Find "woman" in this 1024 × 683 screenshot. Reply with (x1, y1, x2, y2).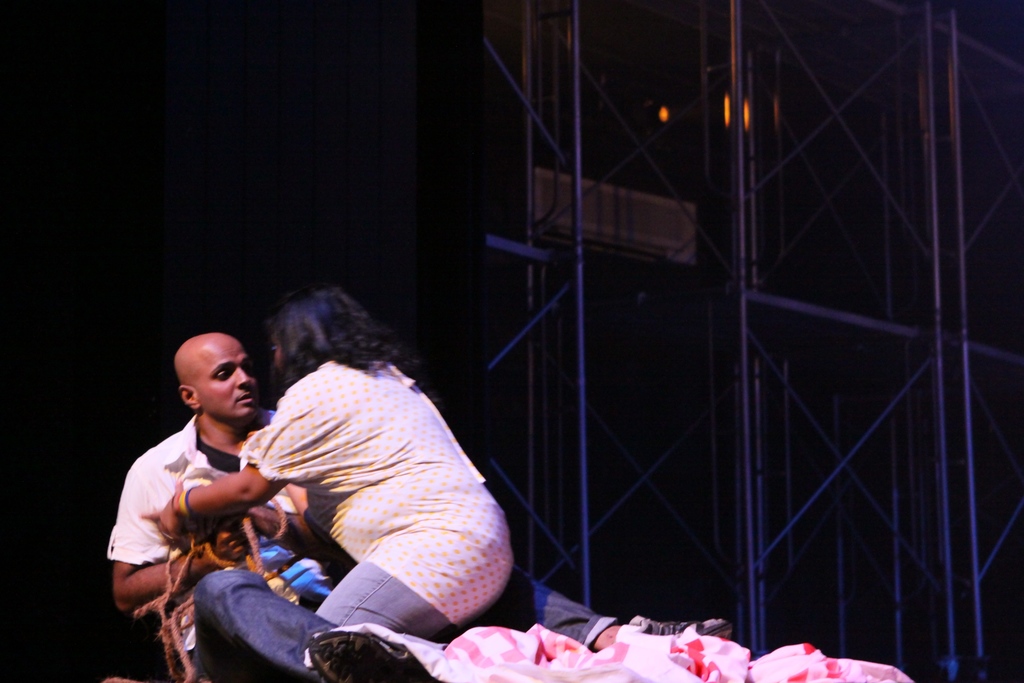
(207, 271, 506, 666).
